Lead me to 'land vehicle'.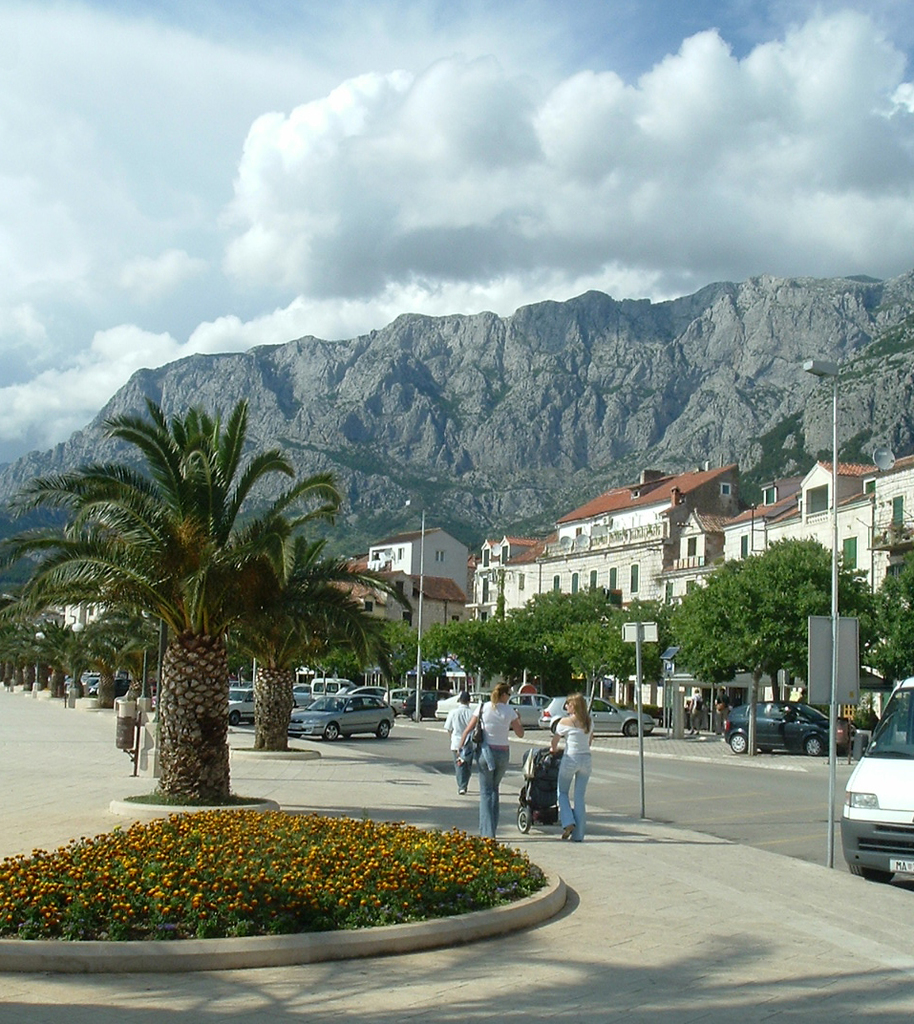
Lead to select_region(726, 696, 853, 751).
